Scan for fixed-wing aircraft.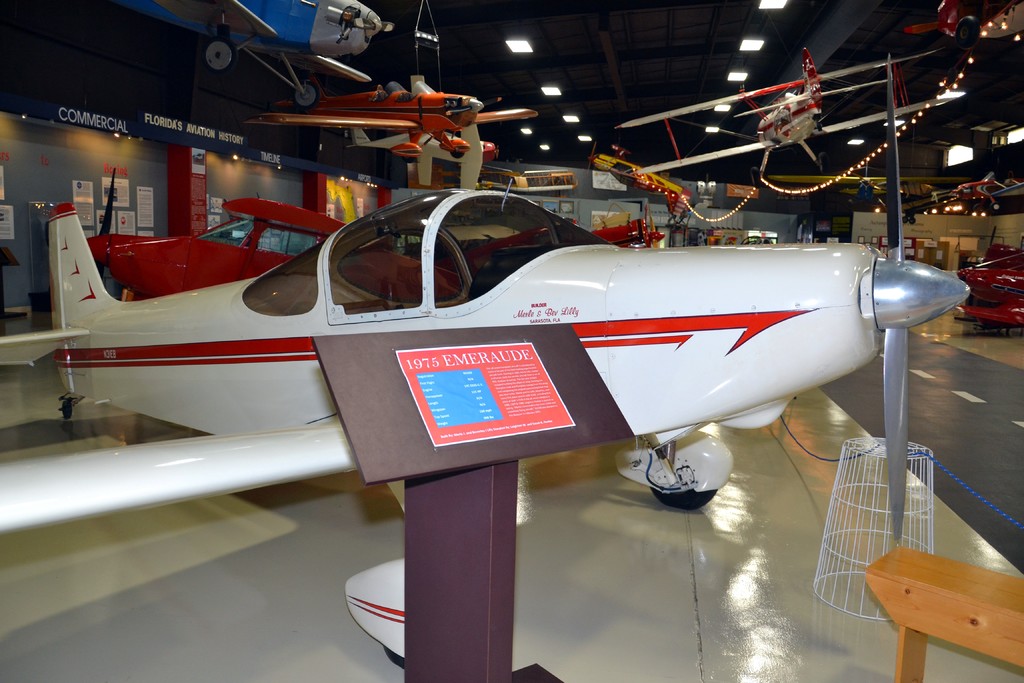
Scan result: BBox(84, 194, 547, 310).
